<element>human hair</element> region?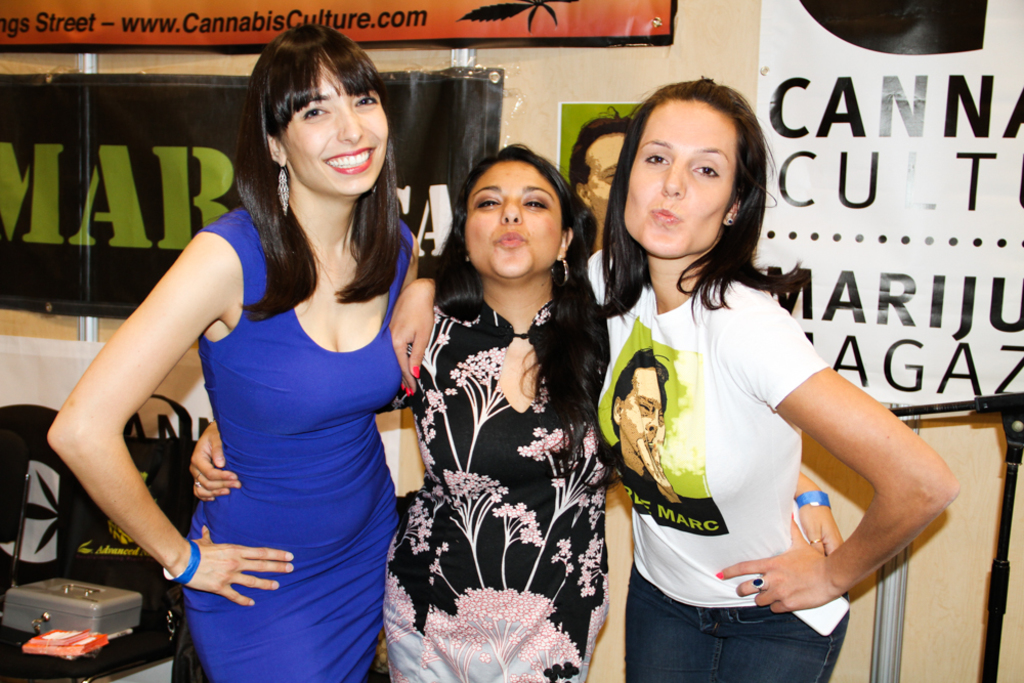
x1=568 y1=109 x2=632 y2=201
